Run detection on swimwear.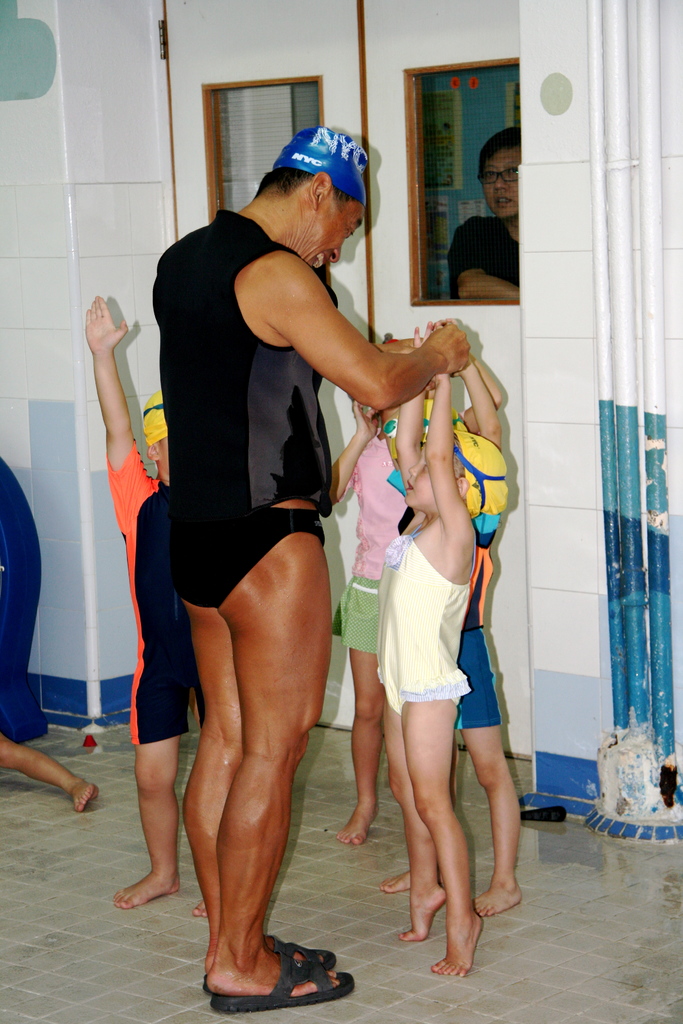
Result: l=106, t=438, r=204, b=744.
